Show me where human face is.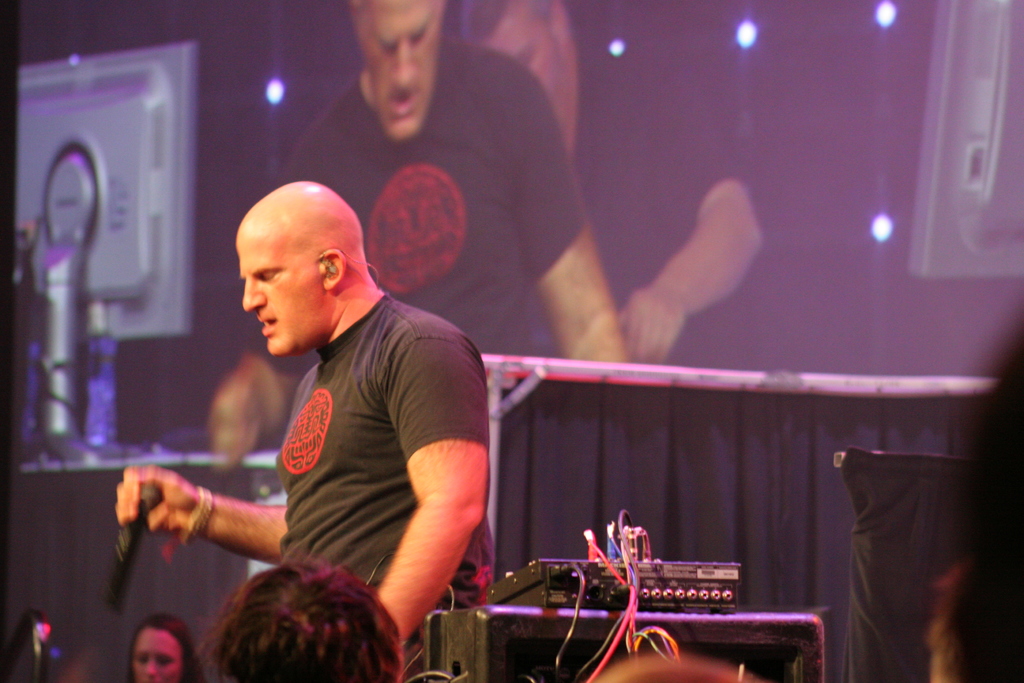
human face is at select_region(131, 628, 184, 682).
